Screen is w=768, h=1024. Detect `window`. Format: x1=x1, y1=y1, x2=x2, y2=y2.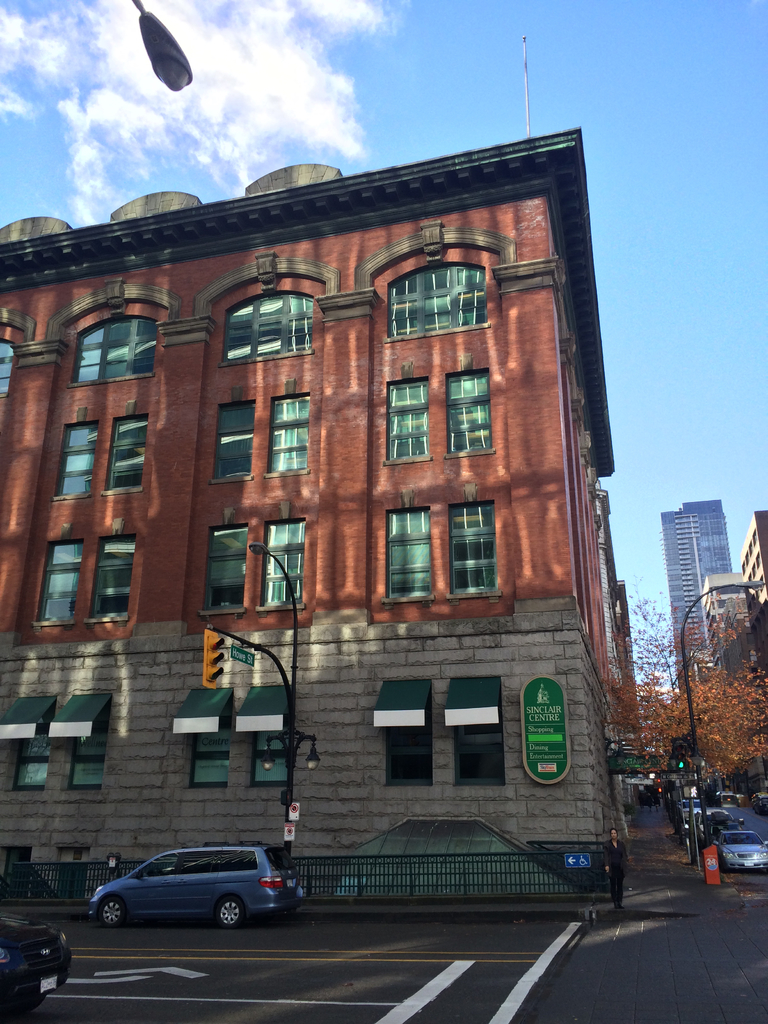
x1=388, y1=702, x2=434, y2=784.
